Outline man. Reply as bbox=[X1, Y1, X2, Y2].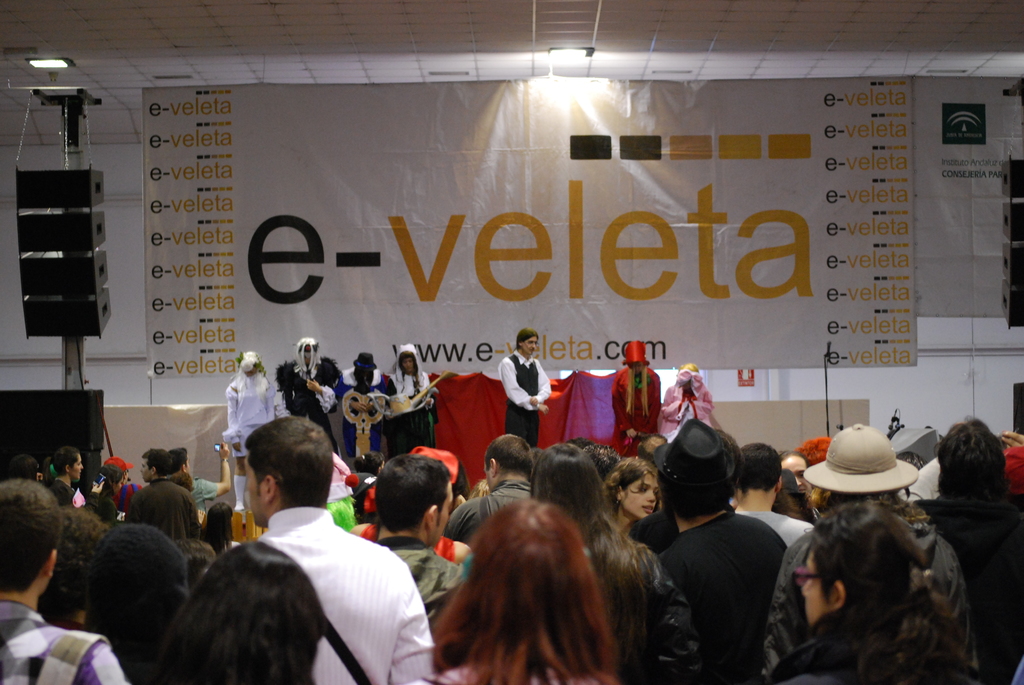
bbox=[334, 351, 396, 457].
